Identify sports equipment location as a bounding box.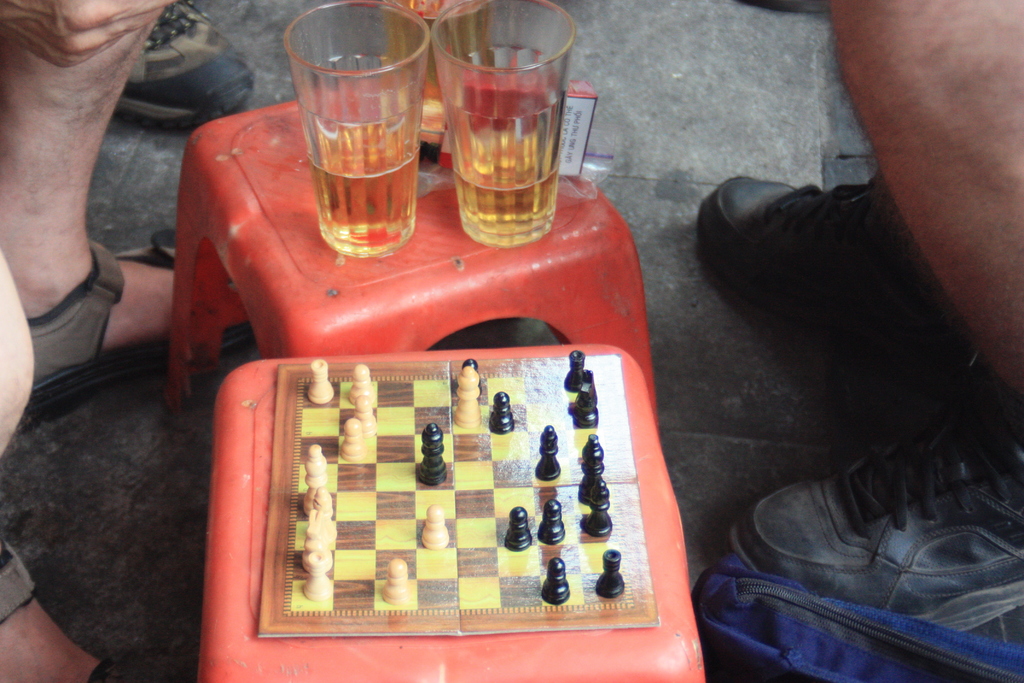
693/174/962/342.
